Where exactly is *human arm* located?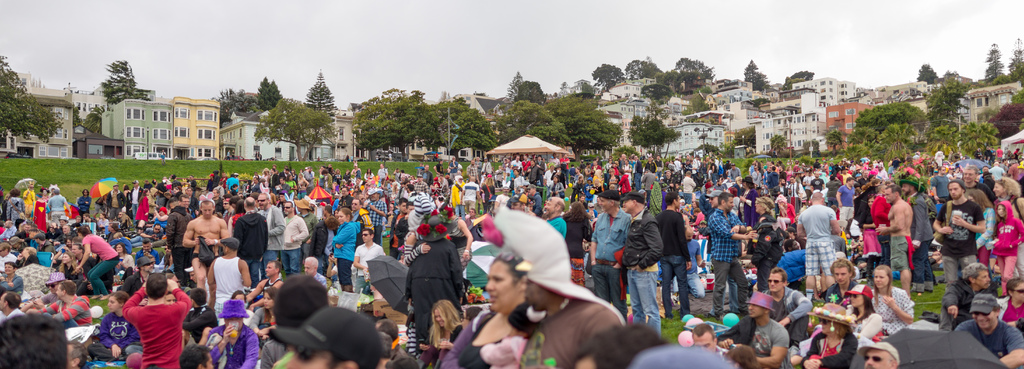
Its bounding box is crop(798, 208, 807, 243).
